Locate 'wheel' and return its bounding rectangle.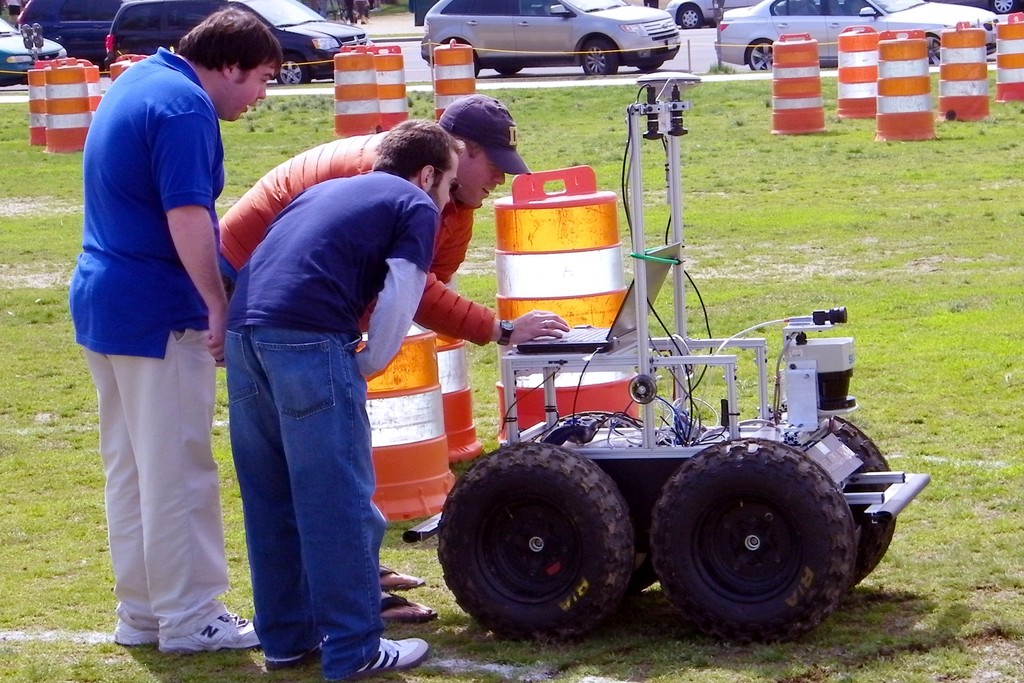
select_region(750, 402, 896, 591).
